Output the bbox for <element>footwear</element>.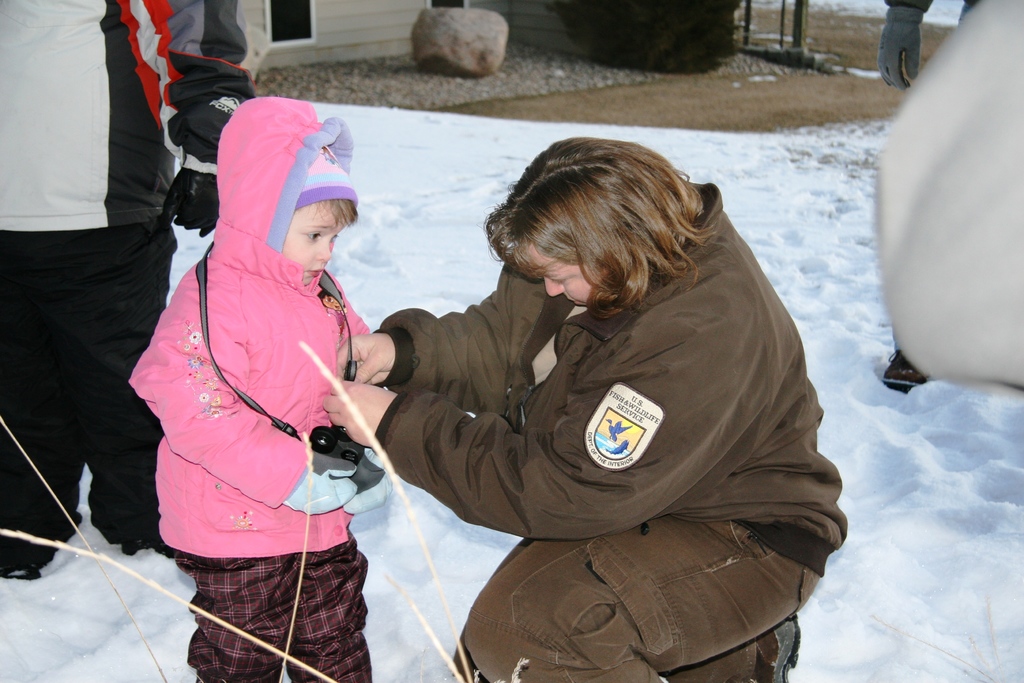
771, 618, 803, 682.
